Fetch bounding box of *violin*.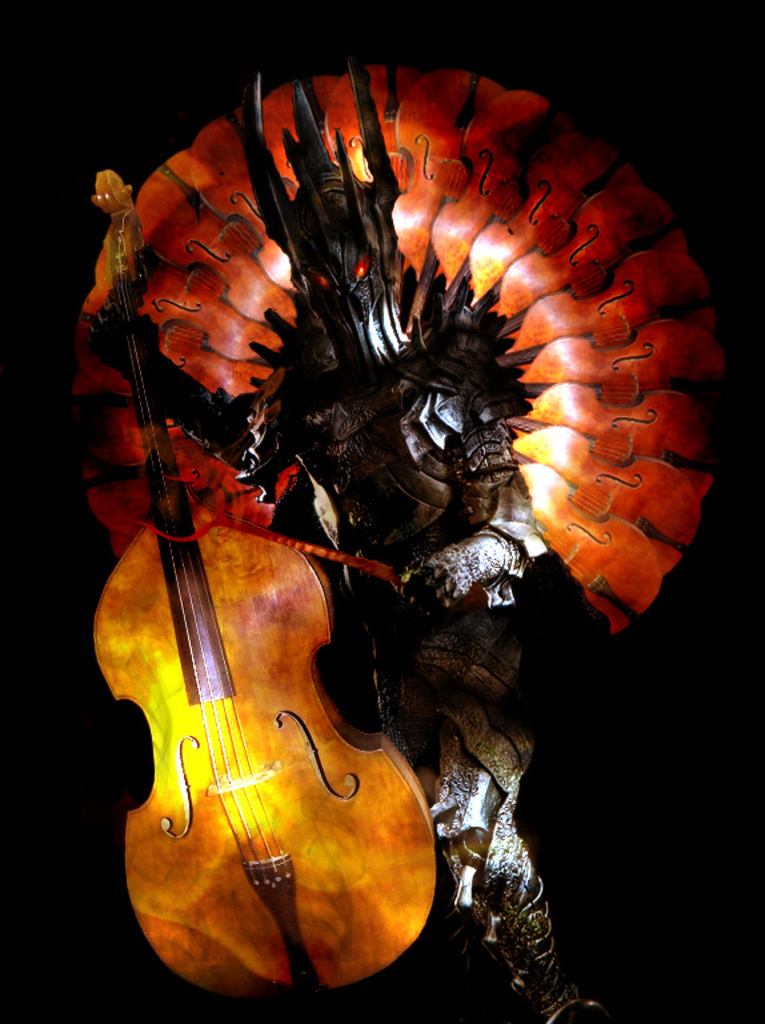
Bbox: x1=79 y1=249 x2=462 y2=1023.
